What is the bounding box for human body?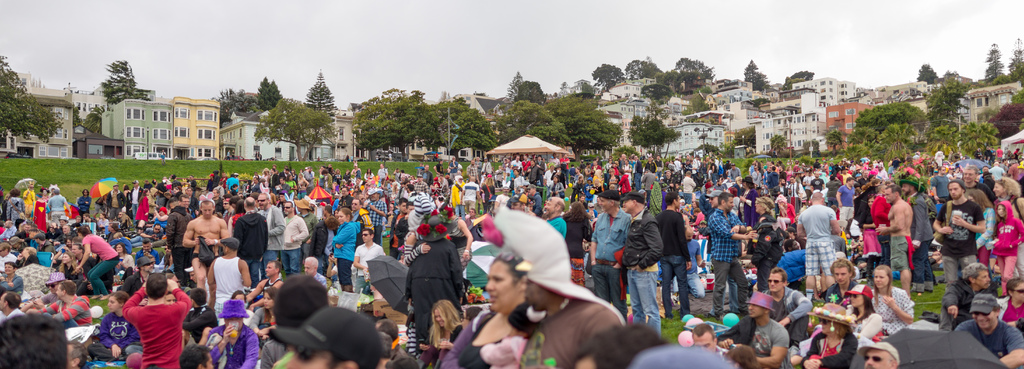
Rect(266, 163, 275, 179).
